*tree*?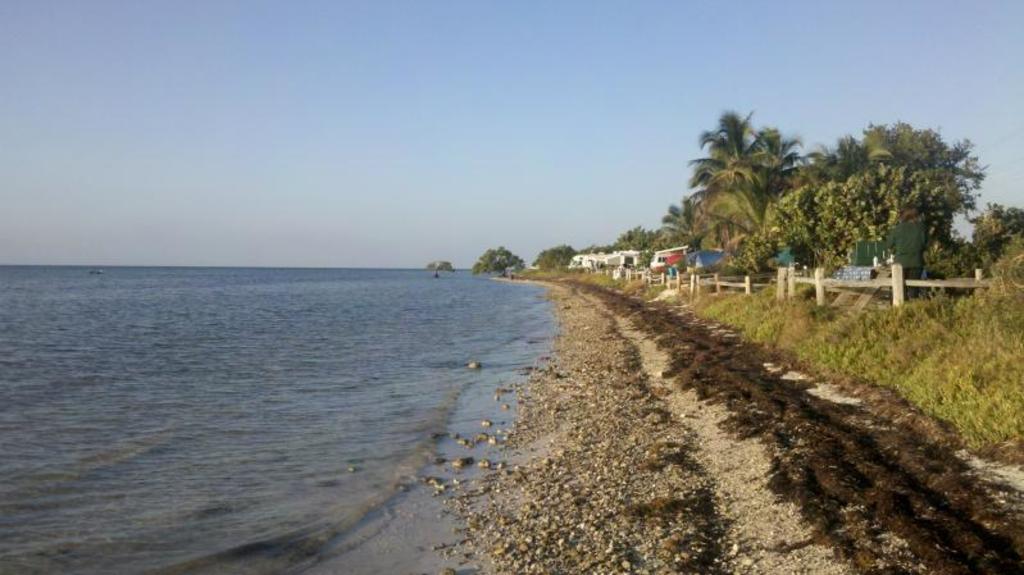
[782,126,986,277]
